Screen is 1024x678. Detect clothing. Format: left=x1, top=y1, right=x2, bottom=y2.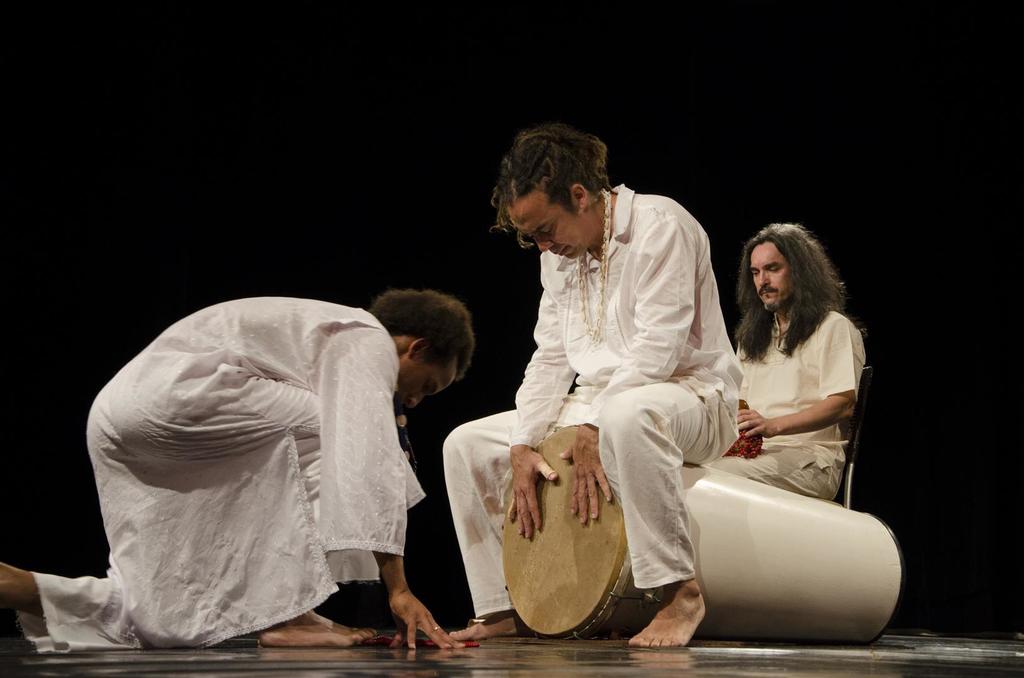
left=692, top=307, right=860, bottom=501.
